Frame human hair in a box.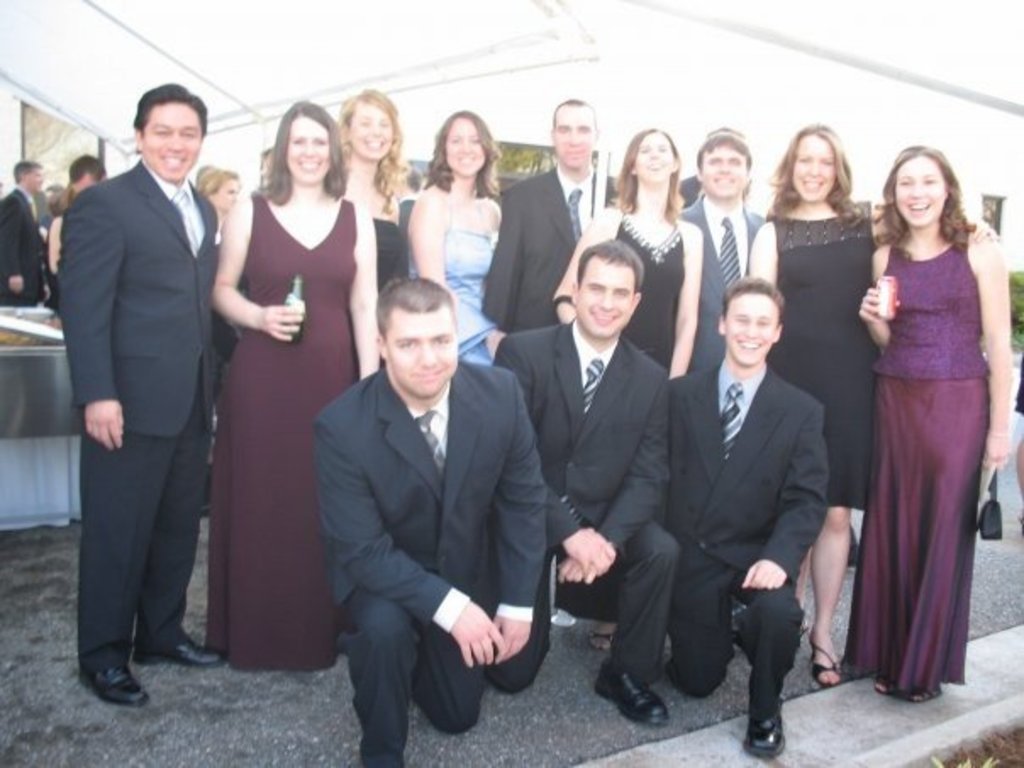
x1=70 y1=151 x2=109 y2=188.
